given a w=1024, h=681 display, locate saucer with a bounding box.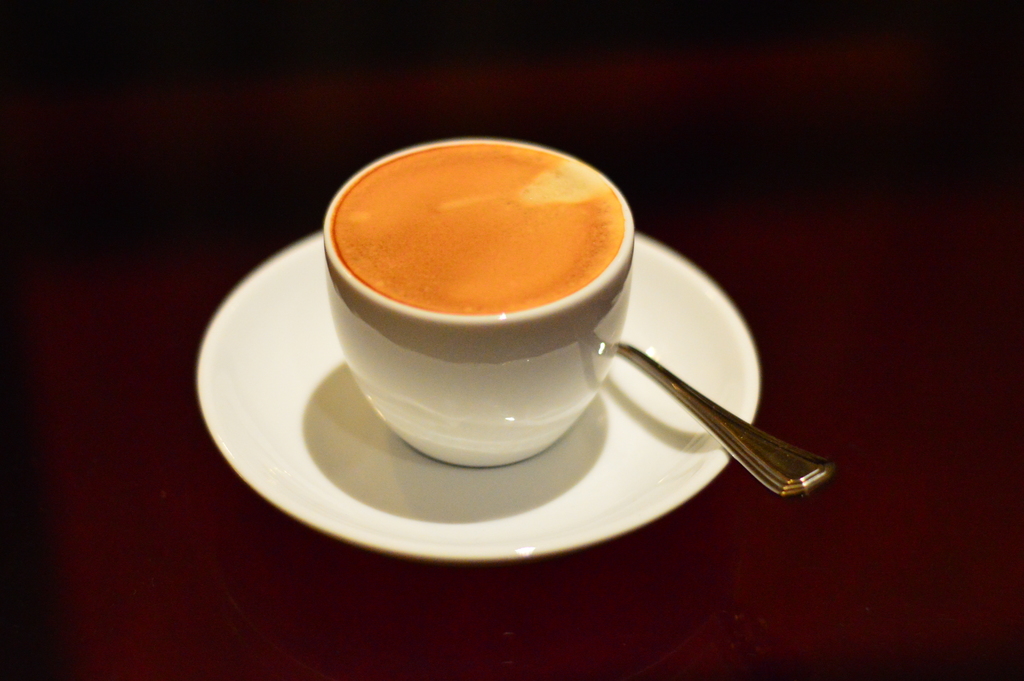
Located: (198, 229, 762, 558).
